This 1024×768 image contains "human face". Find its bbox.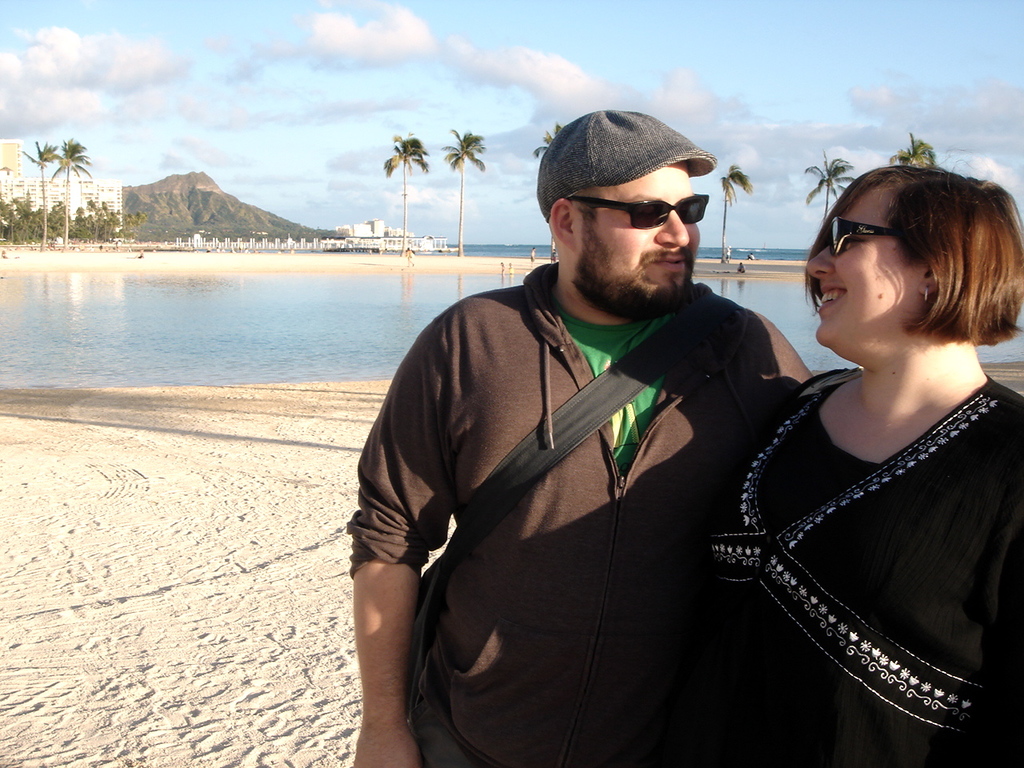
(808,192,920,344).
